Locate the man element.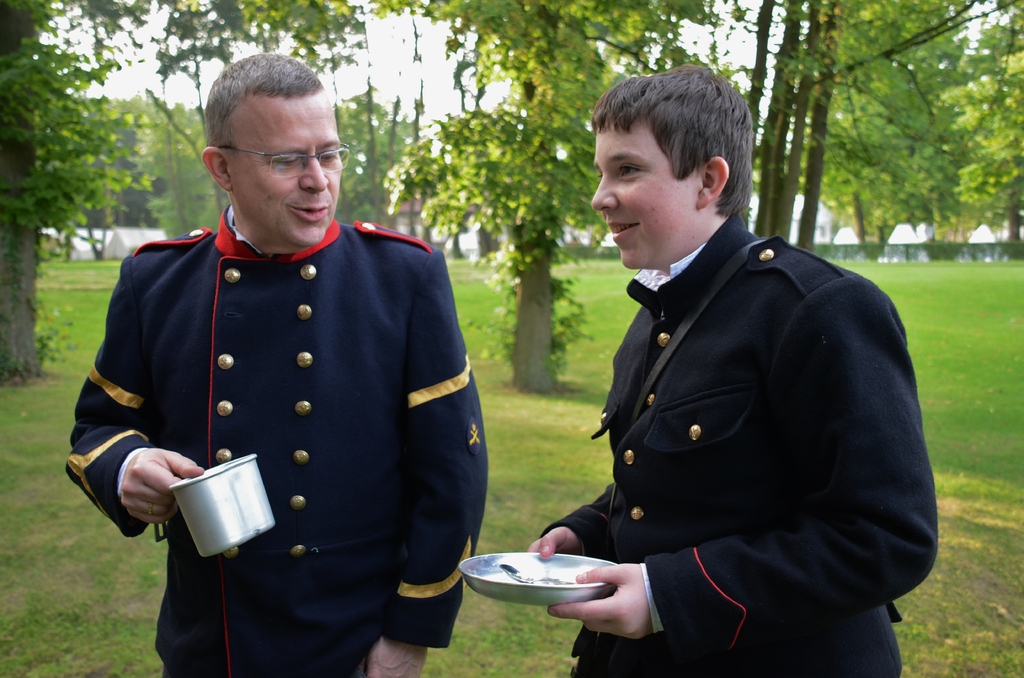
Element bbox: bbox=(64, 51, 488, 677).
